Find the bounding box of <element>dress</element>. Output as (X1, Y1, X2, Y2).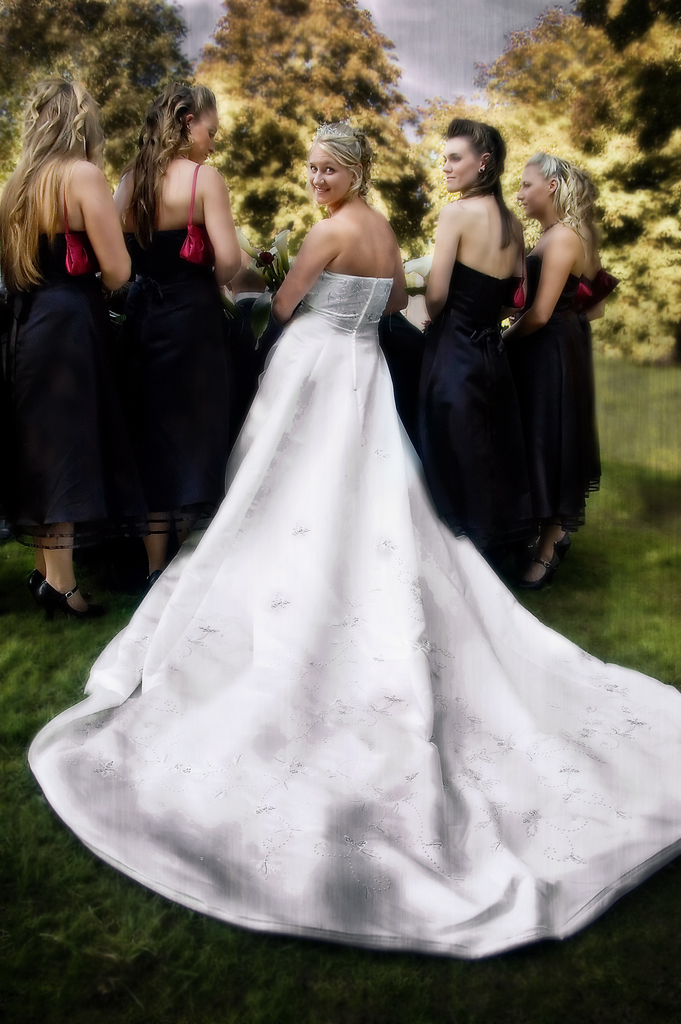
(0, 232, 110, 554).
